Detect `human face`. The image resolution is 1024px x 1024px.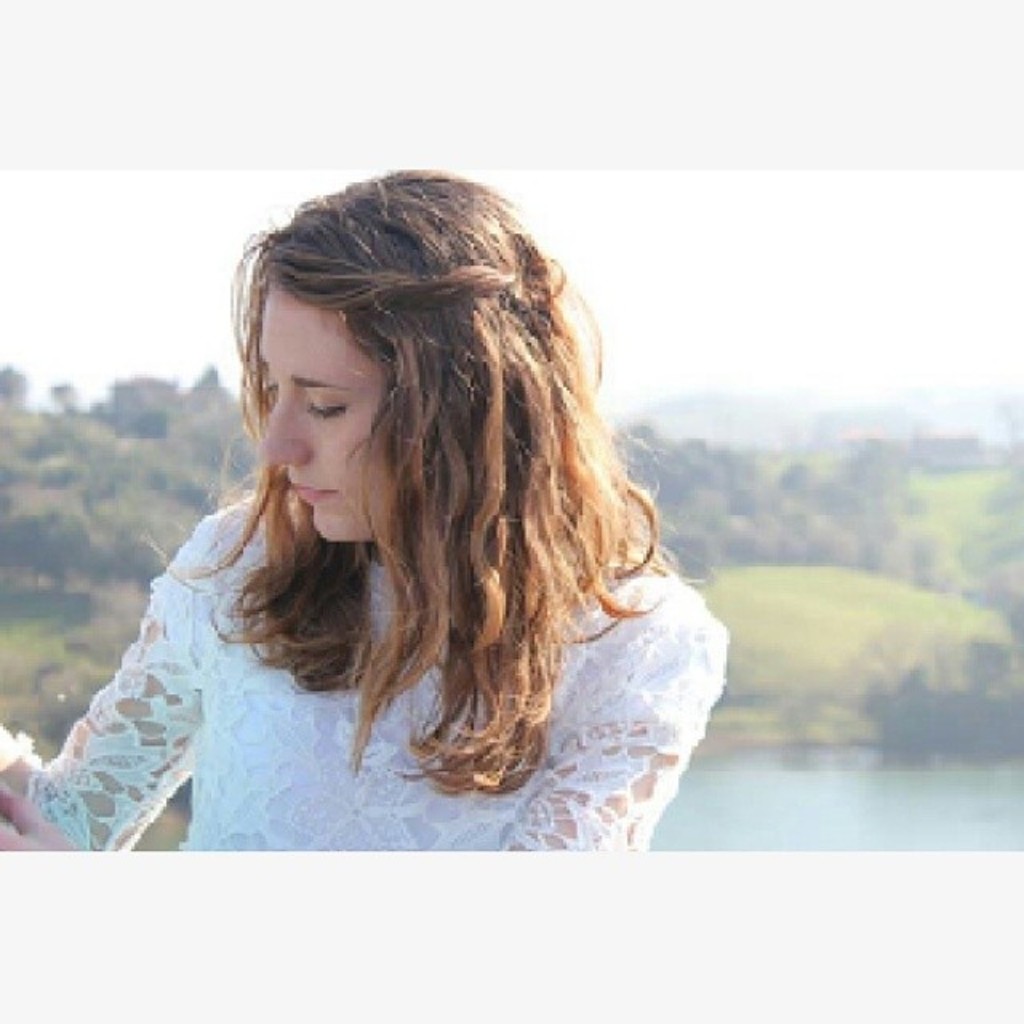
258, 272, 394, 542.
